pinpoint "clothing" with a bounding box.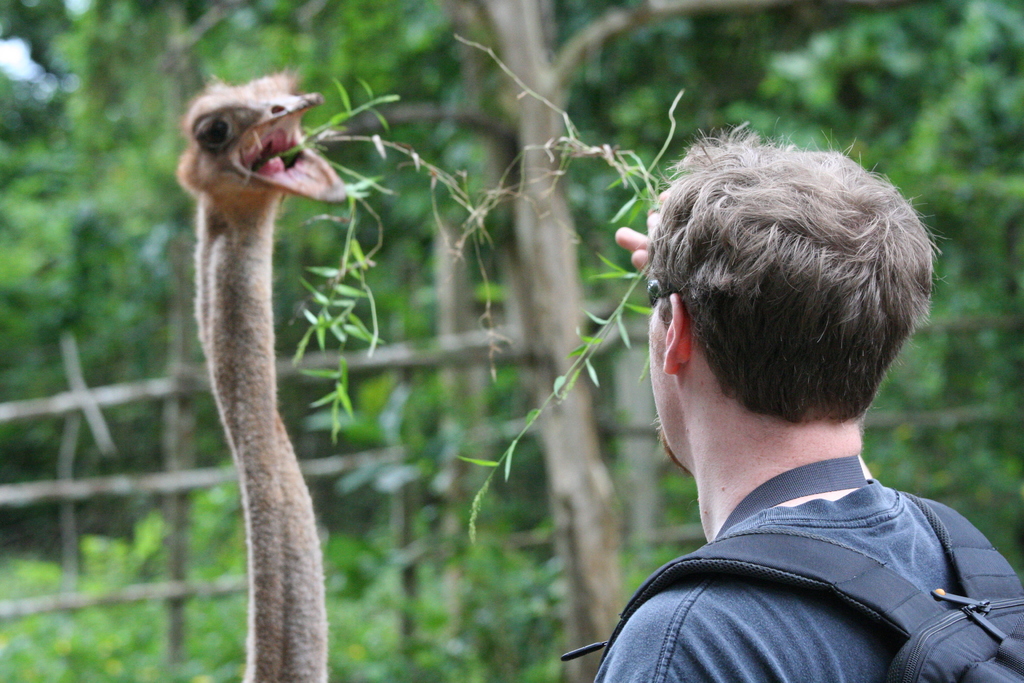
556 407 1023 679.
